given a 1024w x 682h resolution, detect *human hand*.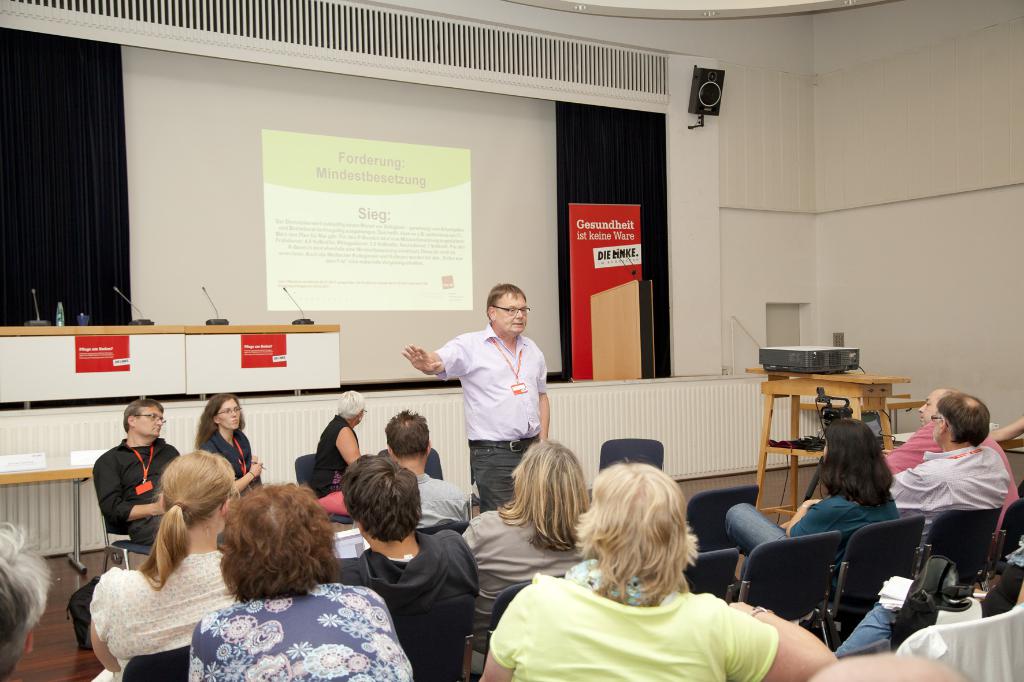
locate(250, 461, 263, 480).
